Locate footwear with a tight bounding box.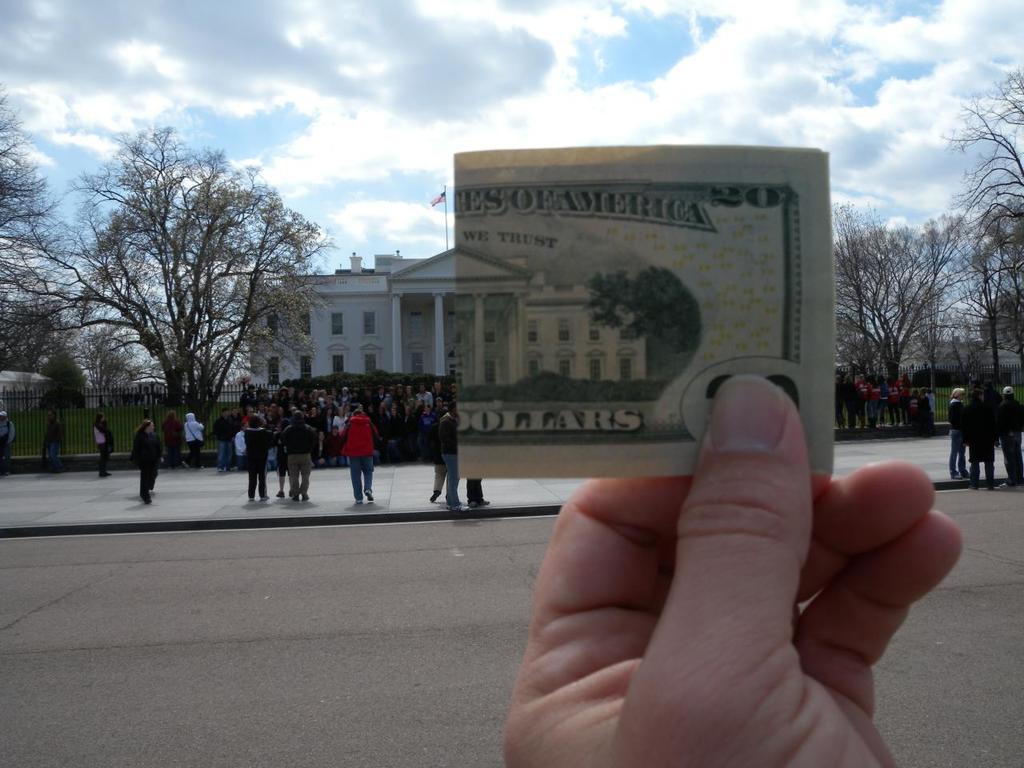
bbox=(145, 490, 150, 506).
